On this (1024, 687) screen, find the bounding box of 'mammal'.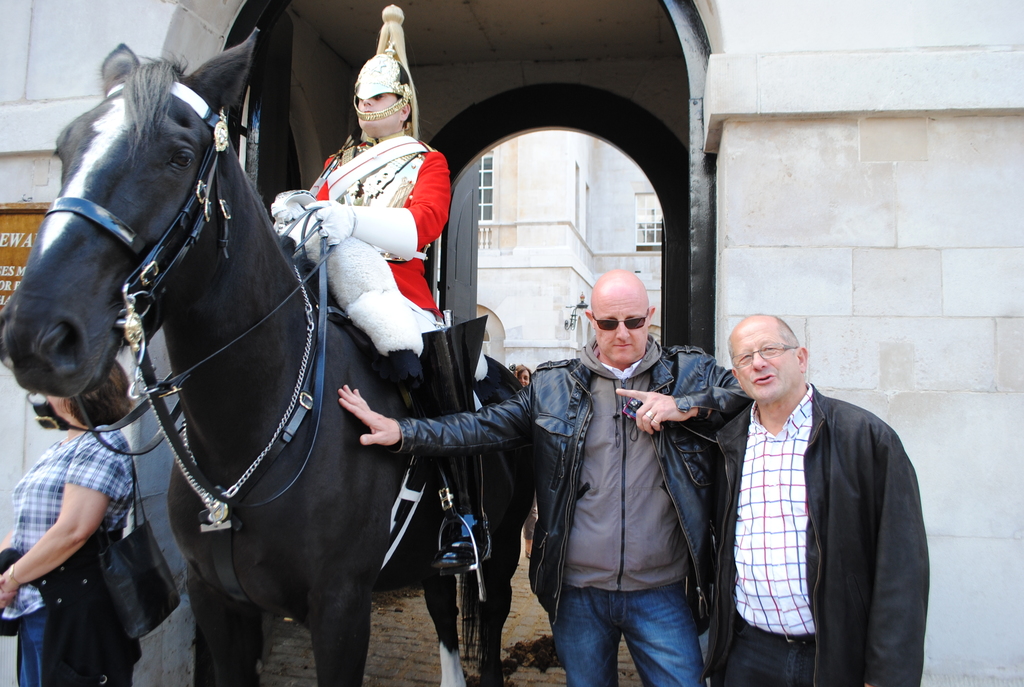
Bounding box: crop(0, 361, 136, 686).
